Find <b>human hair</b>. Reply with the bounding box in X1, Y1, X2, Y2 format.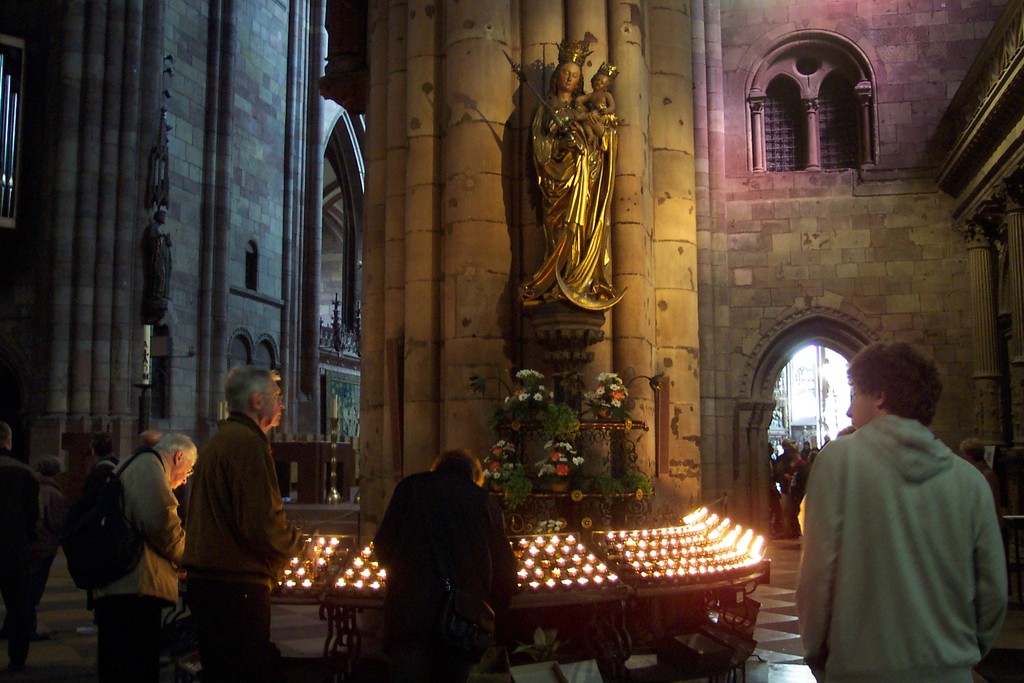
843, 338, 942, 427.
